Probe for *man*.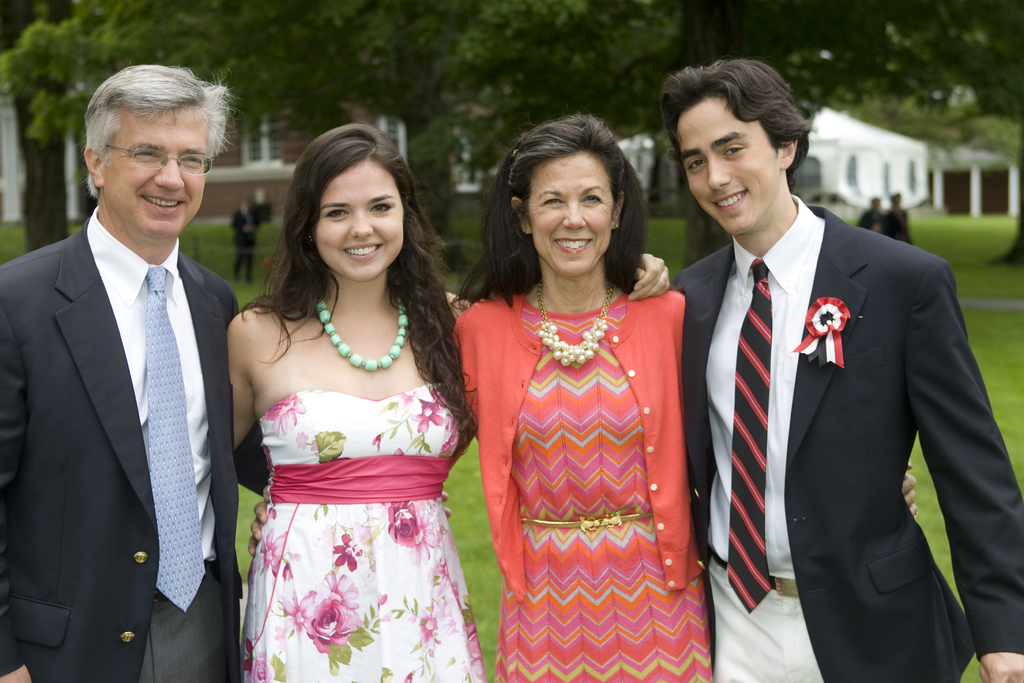
Probe result: box(0, 66, 272, 682).
